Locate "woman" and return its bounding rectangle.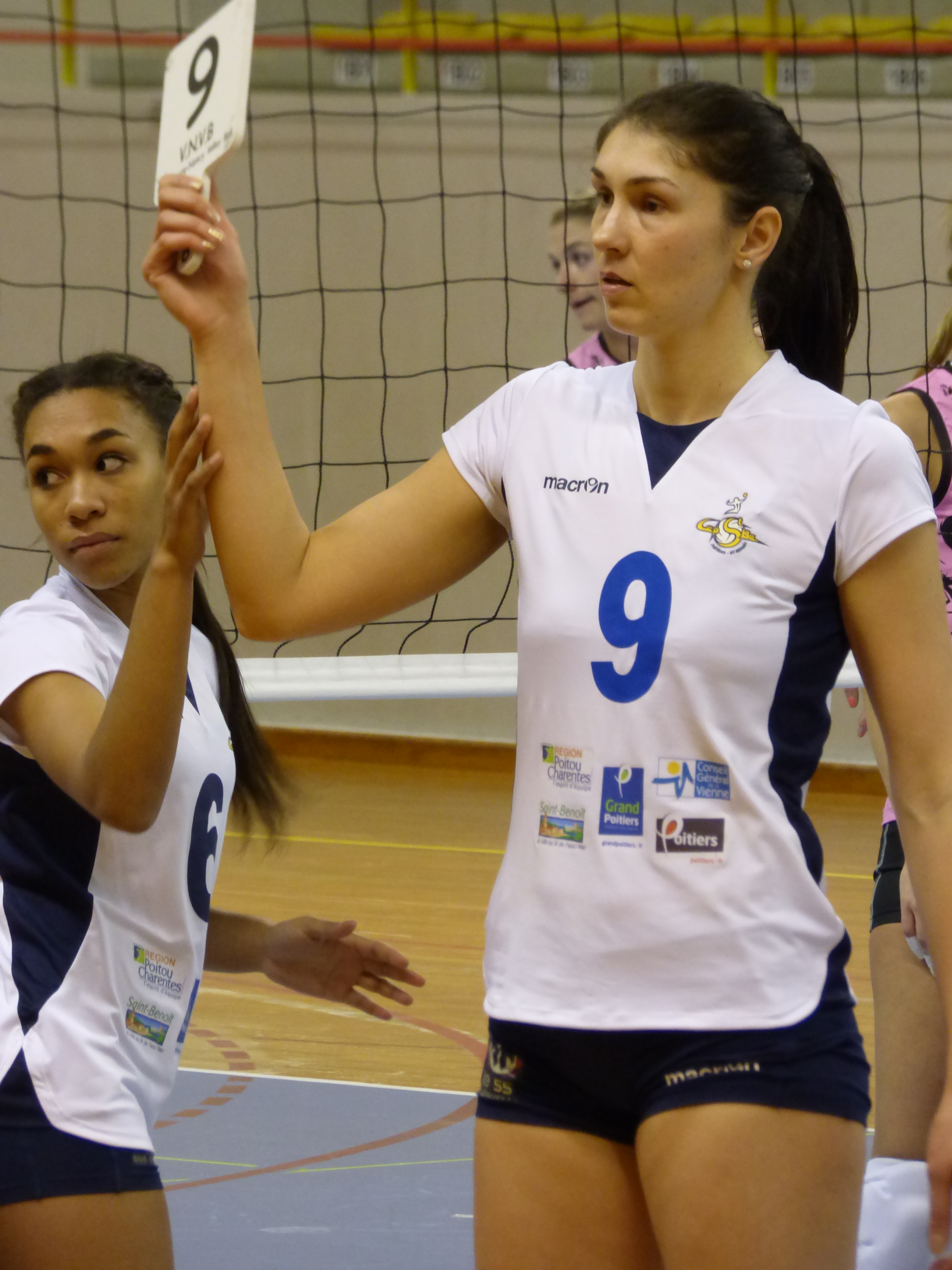
x1=149, y1=50, x2=175, y2=101.
